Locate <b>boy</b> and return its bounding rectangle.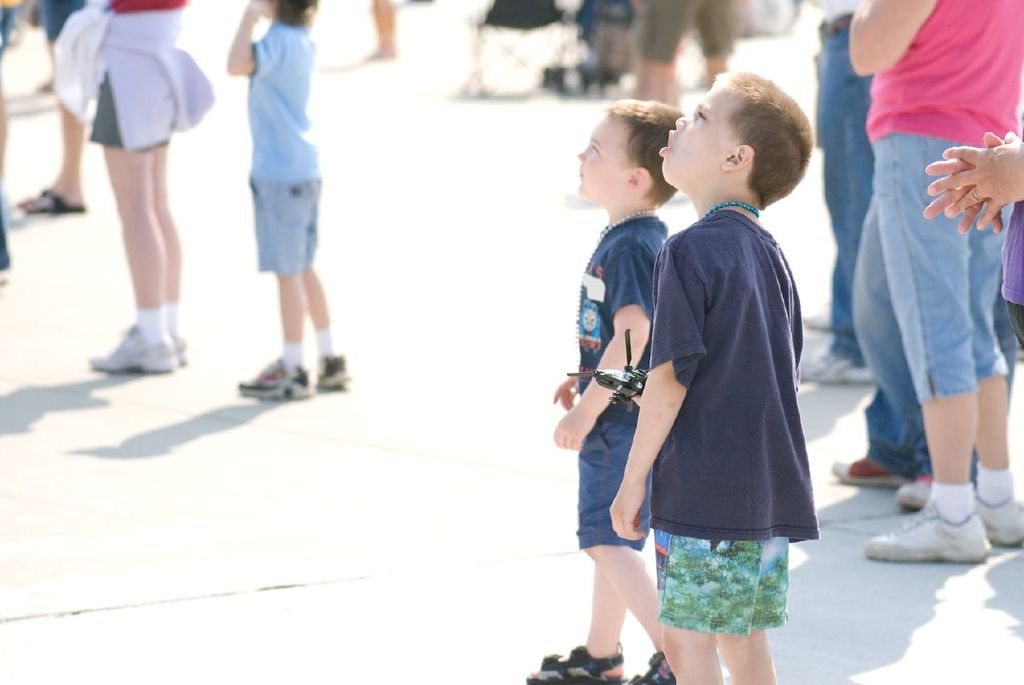
detection(204, 0, 350, 428).
